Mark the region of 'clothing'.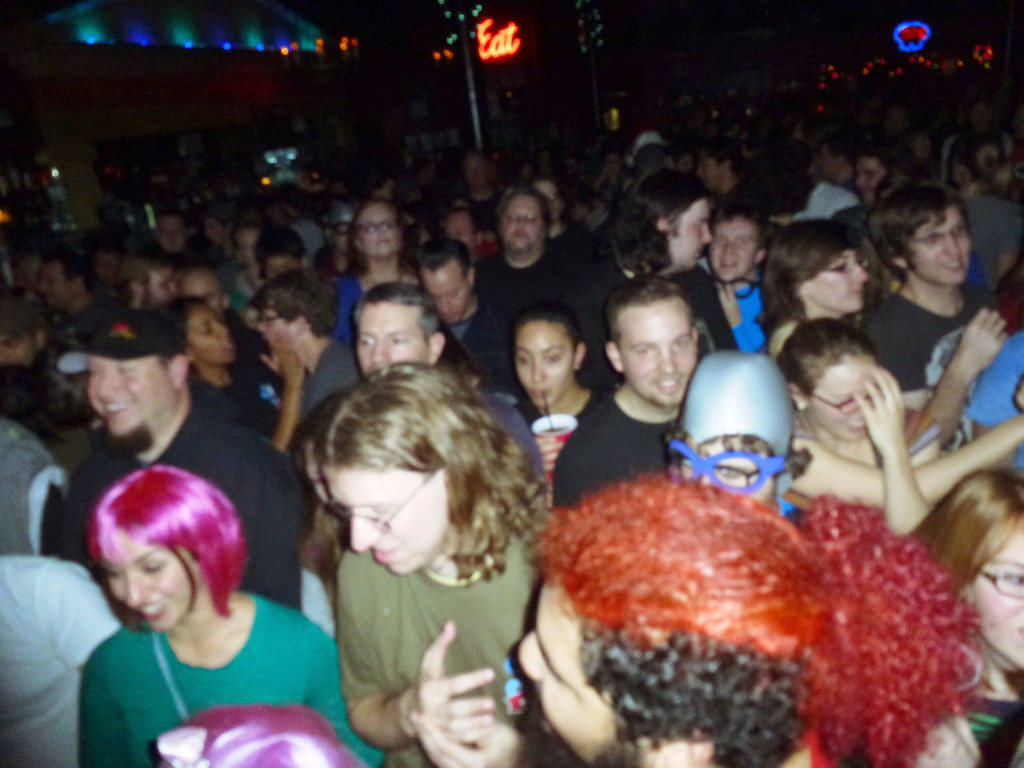
Region: BBox(451, 303, 516, 393).
